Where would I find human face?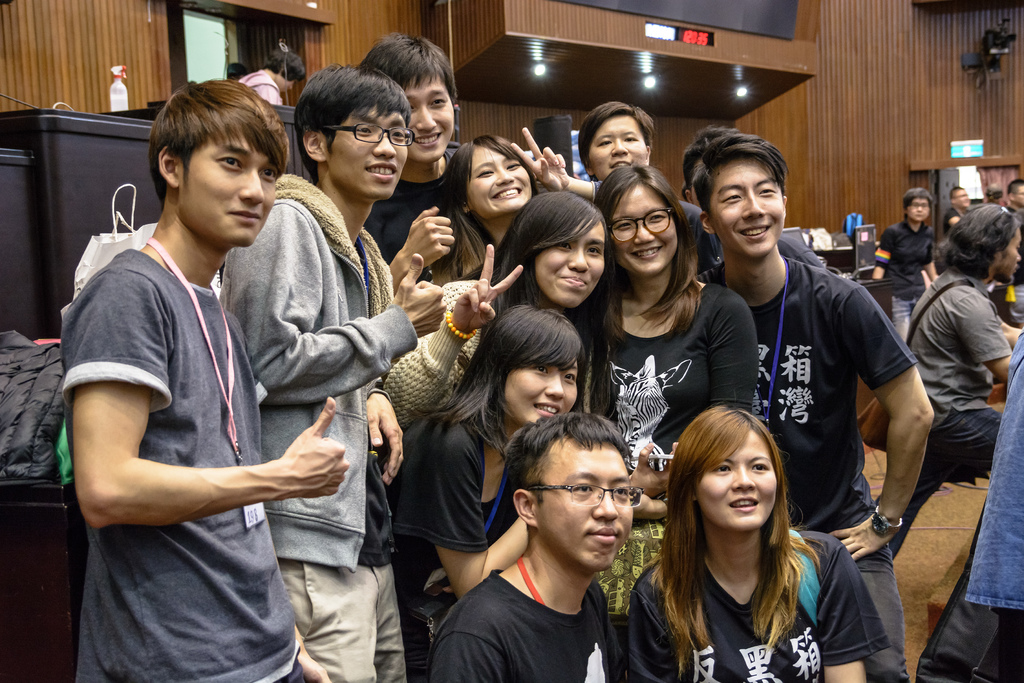
At <bbox>279, 72, 301, 99</bbox>.
